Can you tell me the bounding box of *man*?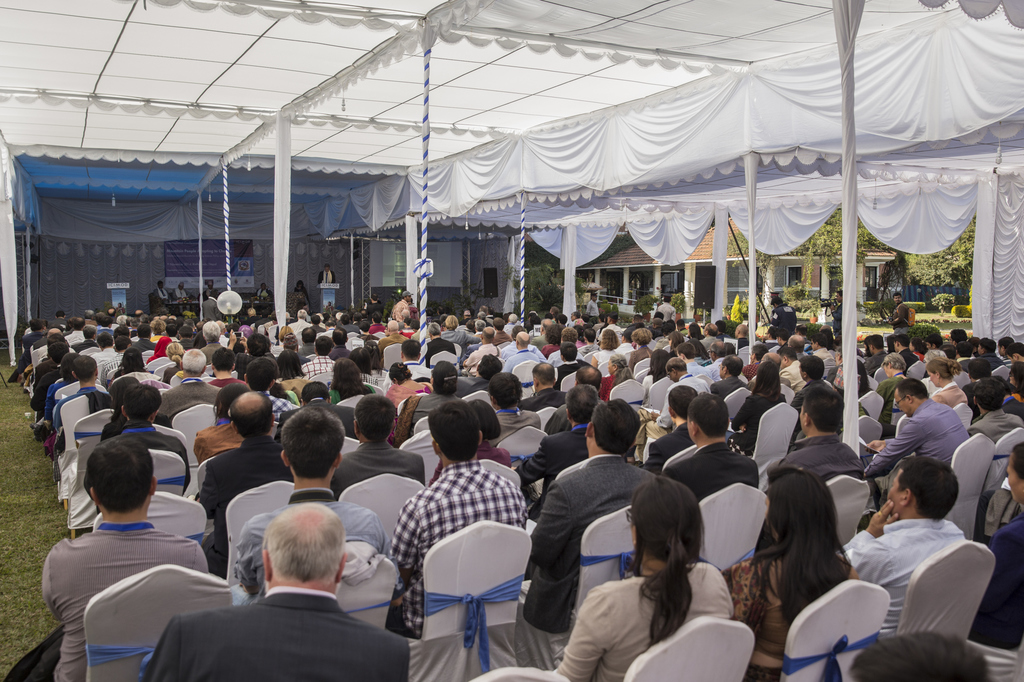
(92, 336, 119, 365).
